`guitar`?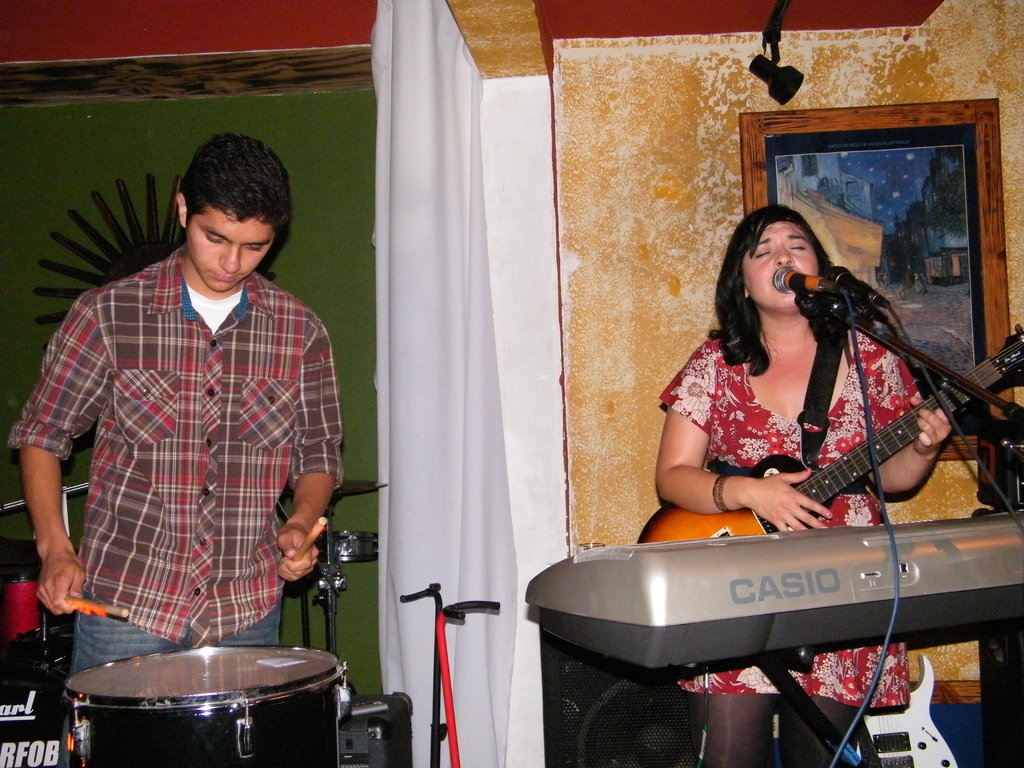
(638,322,1023,548)
